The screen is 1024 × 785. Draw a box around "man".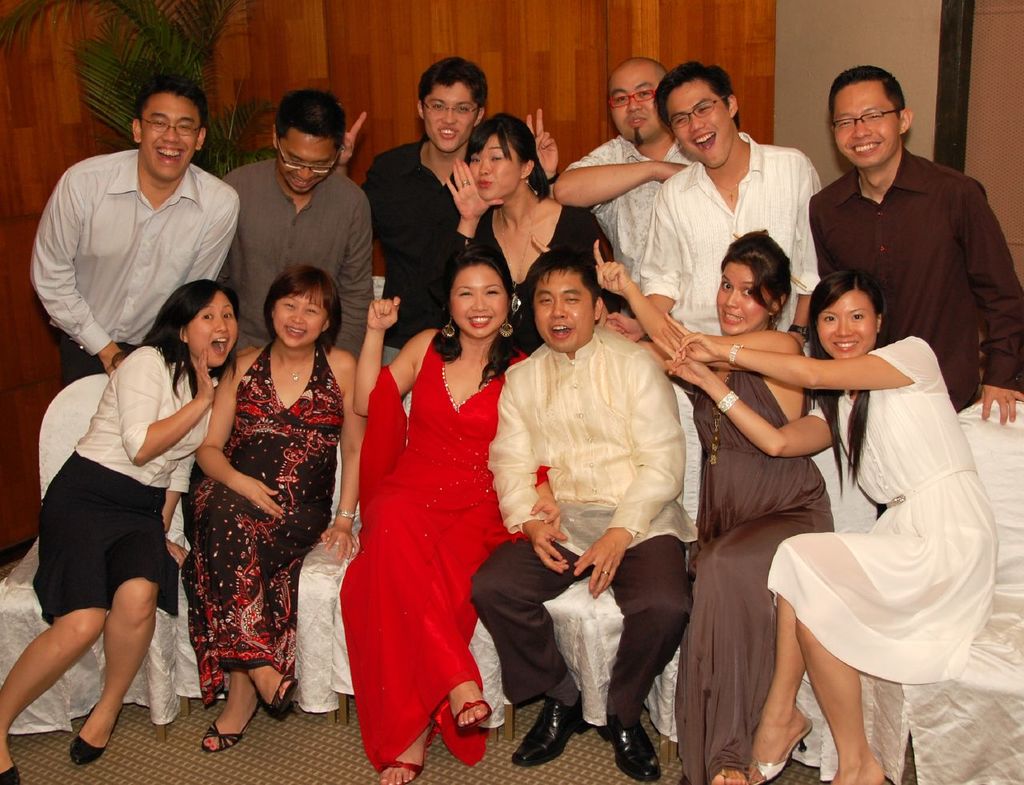
{"left": 804, "top": 66, "right": 1023, "bottom": 423}.
